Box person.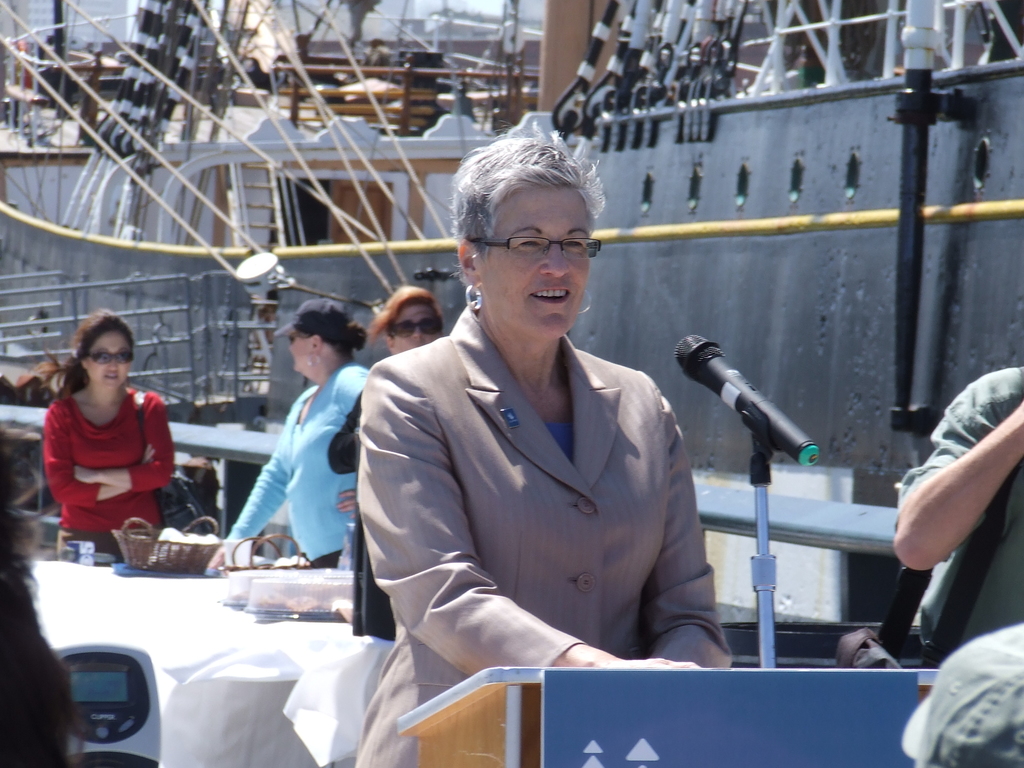
detection(901, 625, 1023, 767).
